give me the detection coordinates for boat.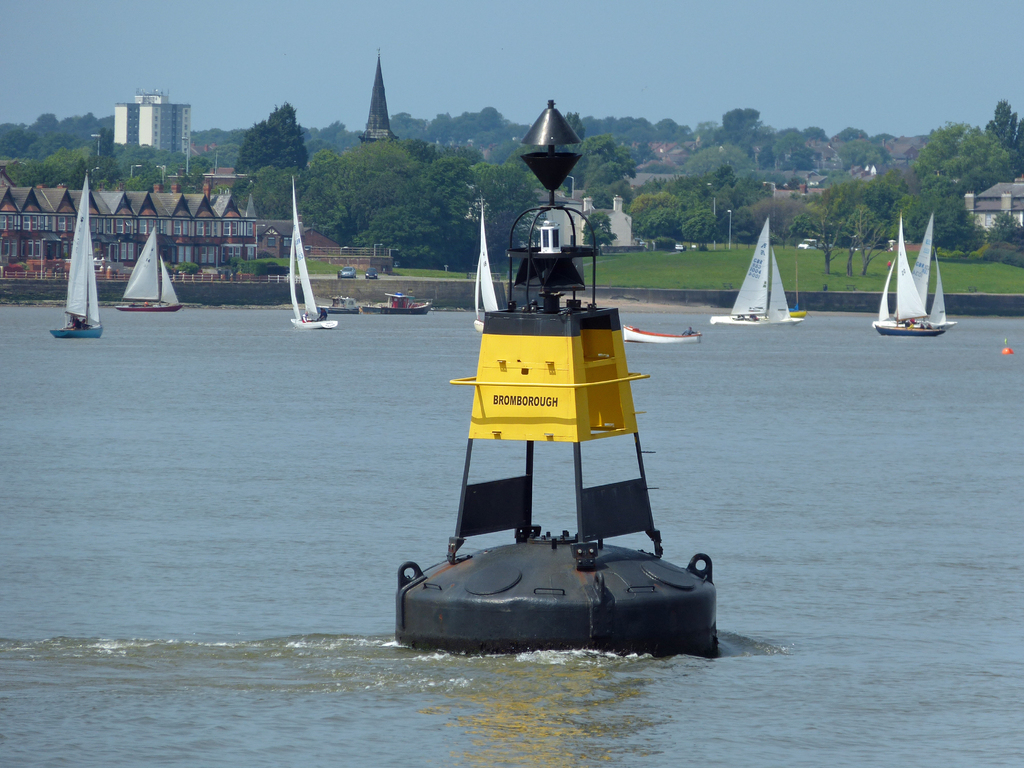
<region>317, 297, 360, 313</region>.
